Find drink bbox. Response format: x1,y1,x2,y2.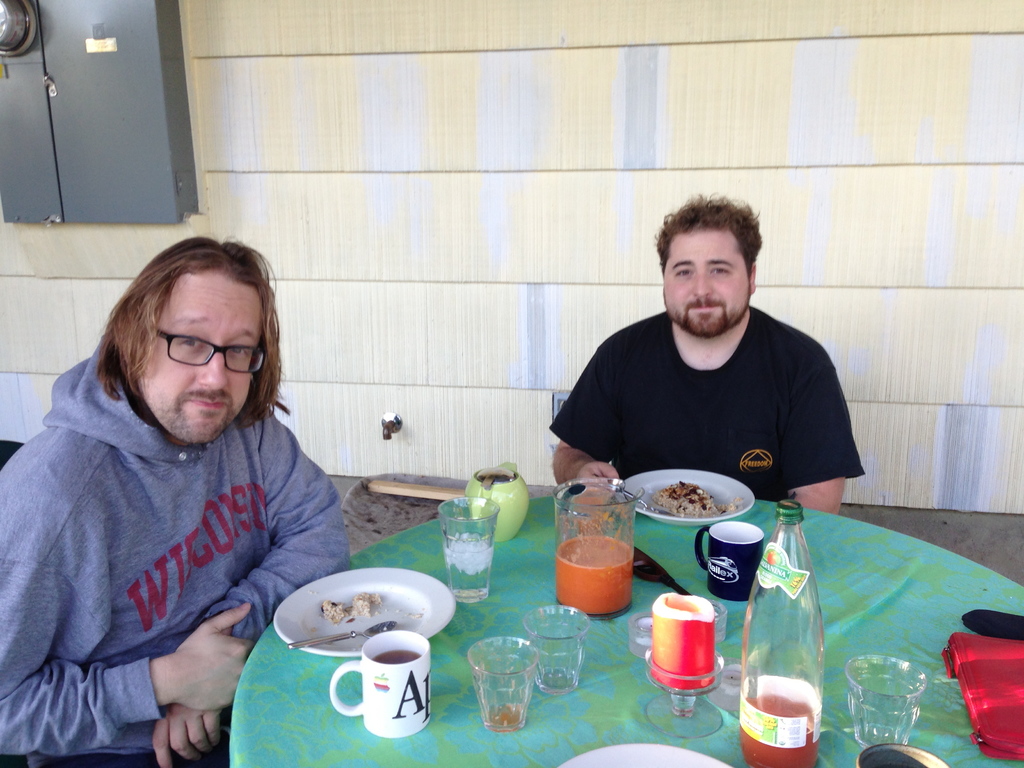
744,689,817,767.
